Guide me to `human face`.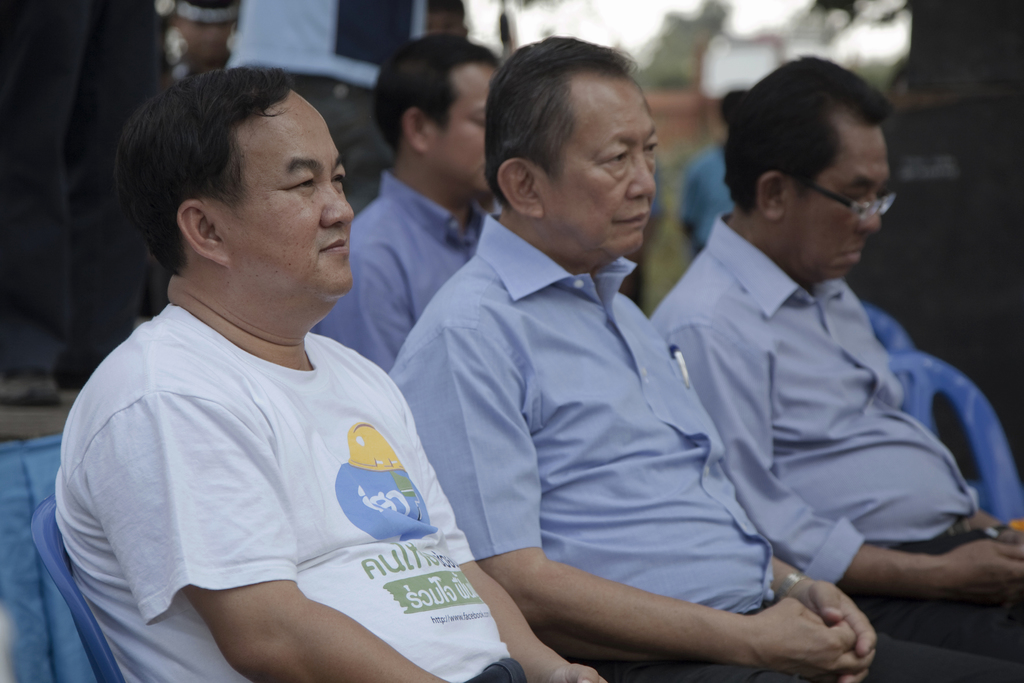
Guidance: l=426, t=49, r=516, b=195.
